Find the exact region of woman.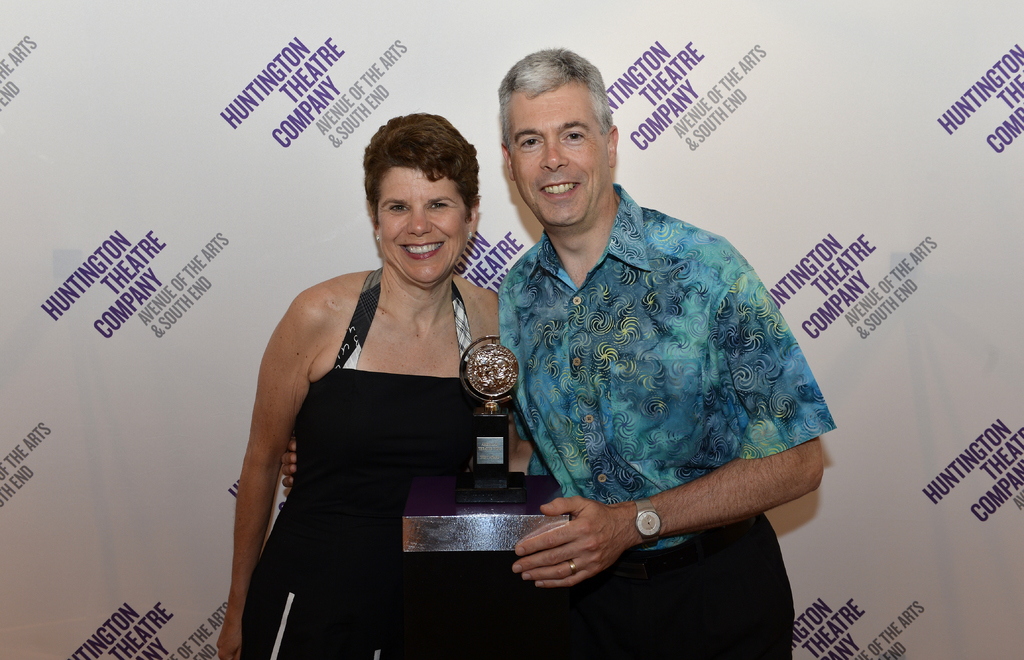
Exact region: 225 125 536 642.
